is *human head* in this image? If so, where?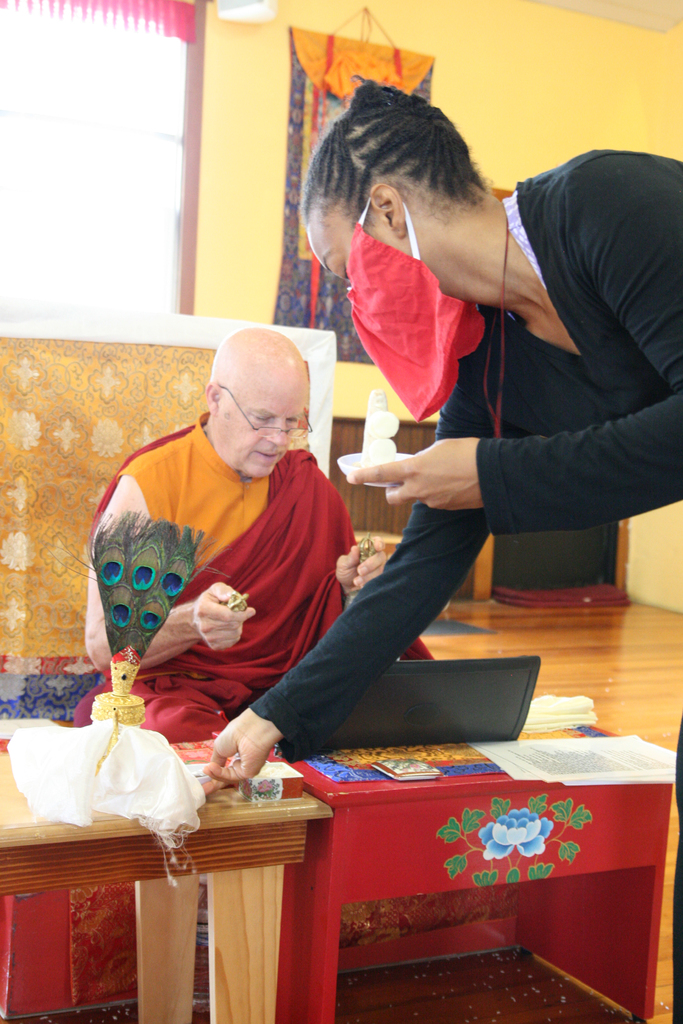
Yes, at box(306, 74, 489, 310).
